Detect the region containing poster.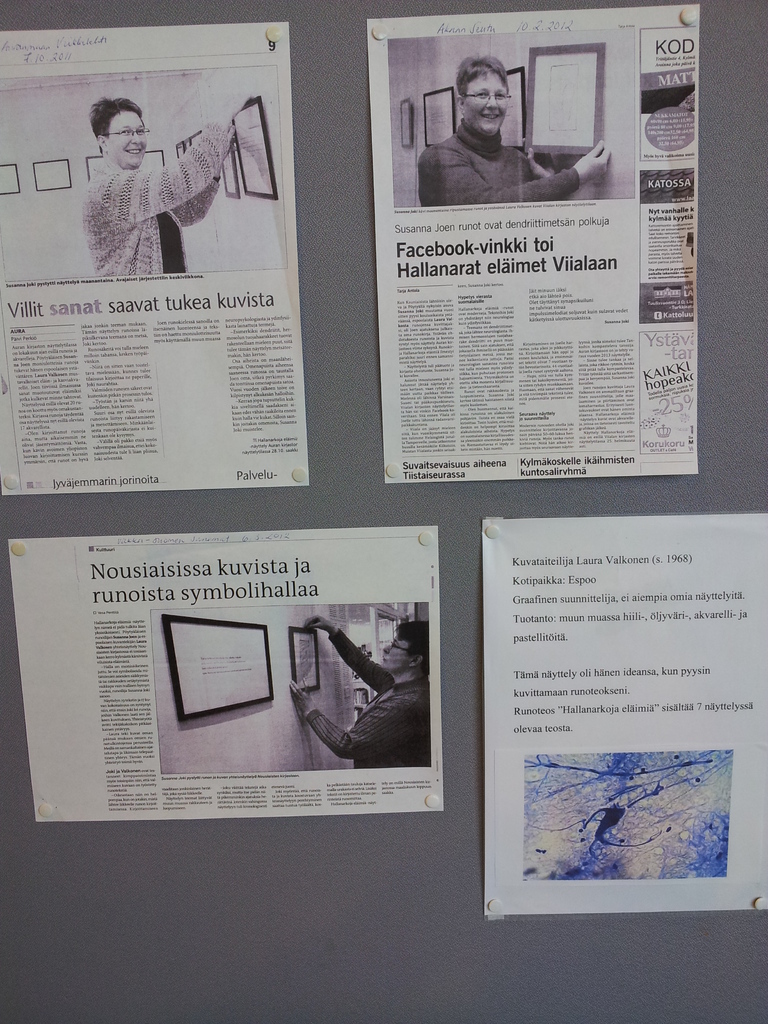
(369, 10, 703, 481).
